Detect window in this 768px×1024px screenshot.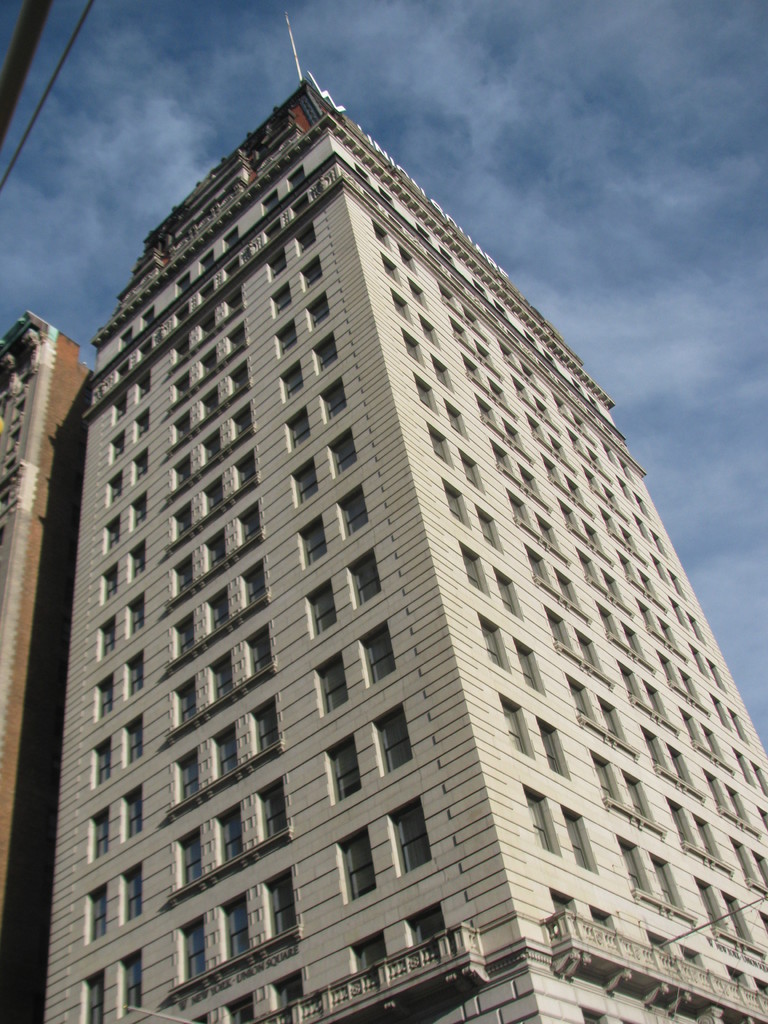
Detection: x1=284, y1=972, x2=300, y2=1023.
